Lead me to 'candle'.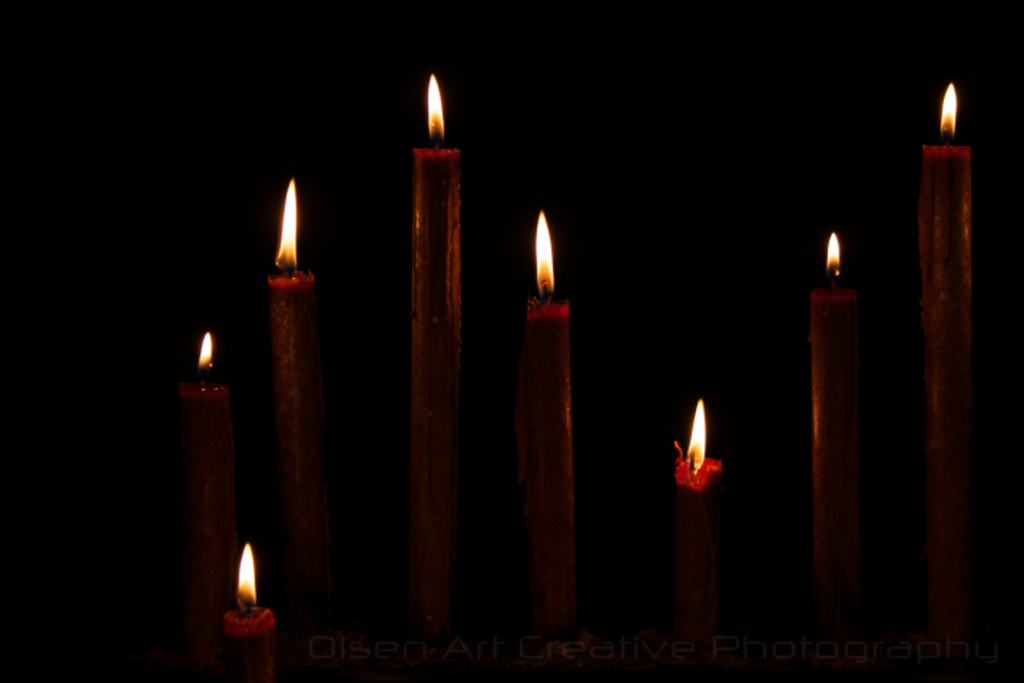
Lead to [x1=921, y1=80, x2=971, y2=682].
